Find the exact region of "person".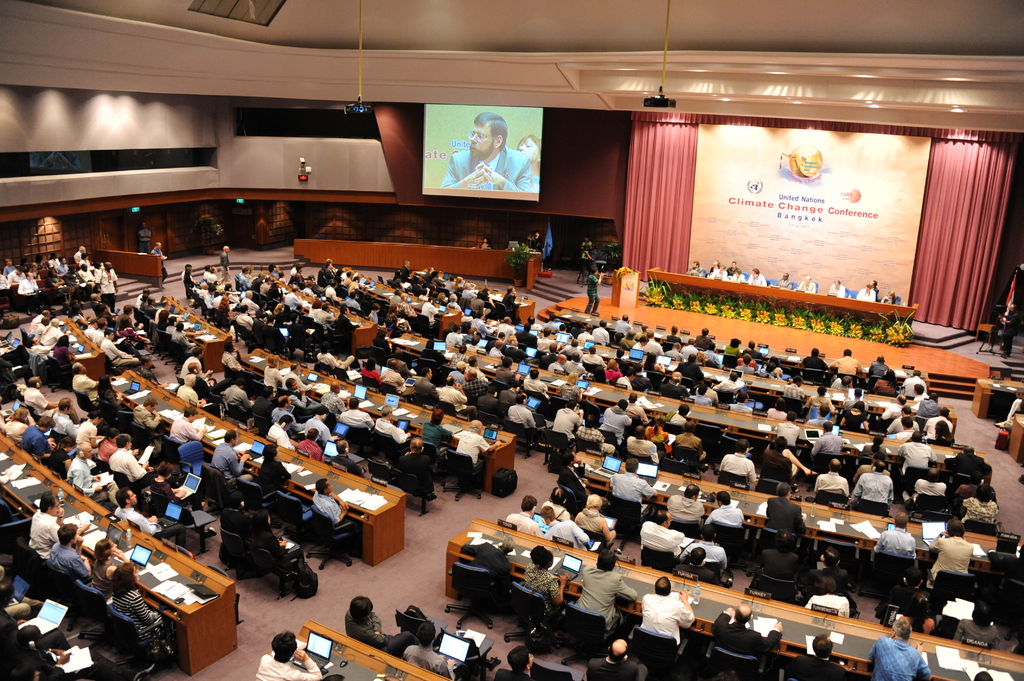
Exact region: x1=811 y1=457 x2=852 y2=506.
